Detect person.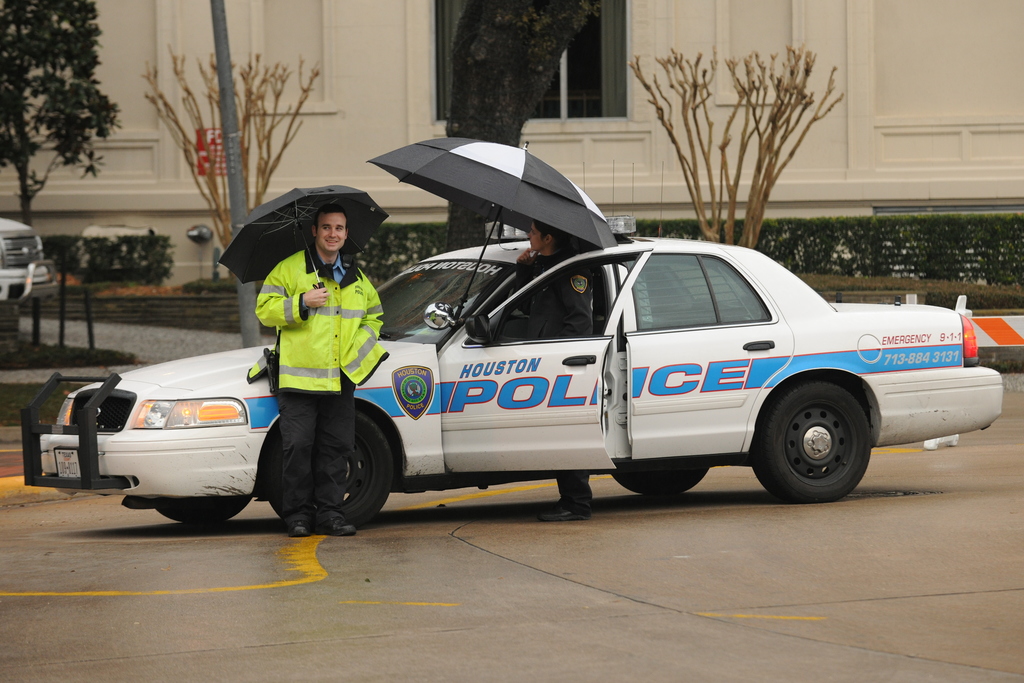
Detected at pyautogui.locateOnScreen(255, 204, 386, 540).
